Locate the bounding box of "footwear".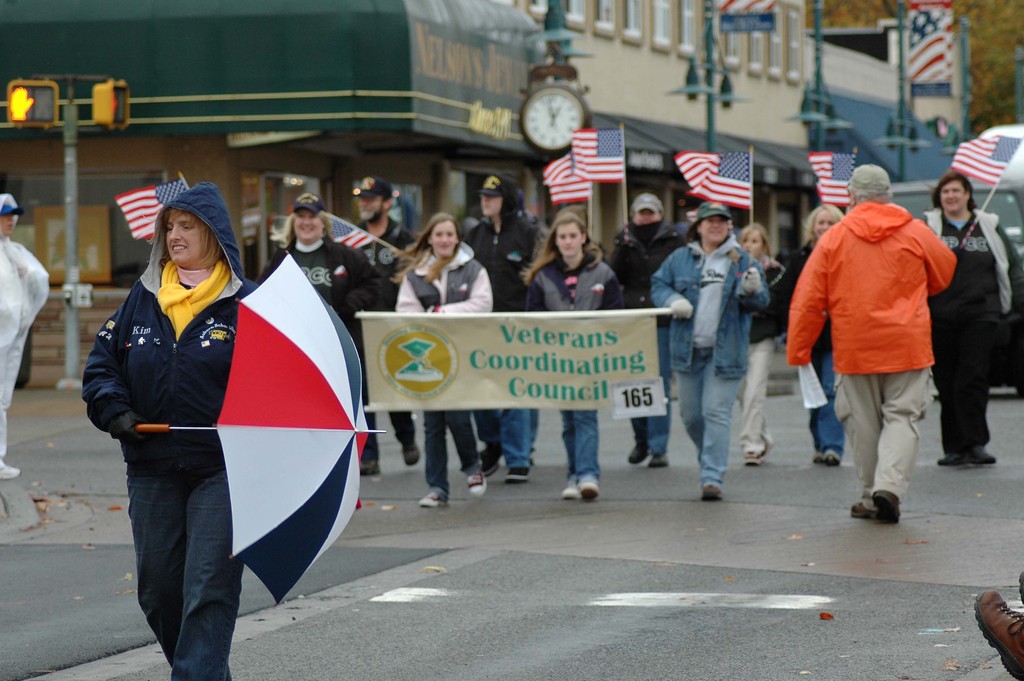
Bounding box: (x1=625, y1=439, x2=647, y2=464).
